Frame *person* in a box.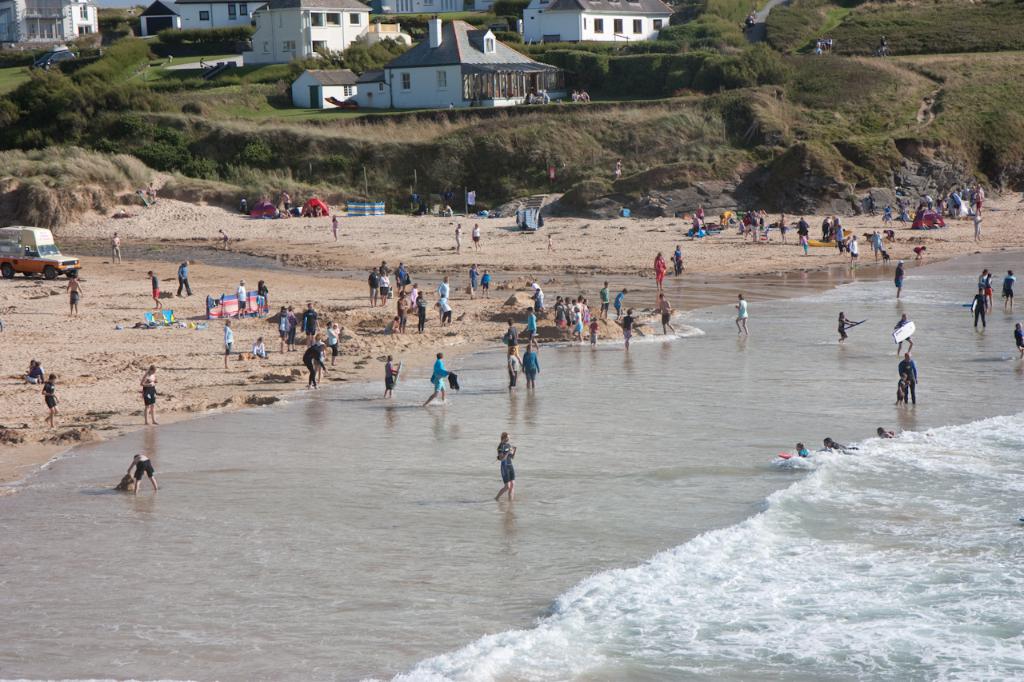
BBox(285, 189, 291, 215).
